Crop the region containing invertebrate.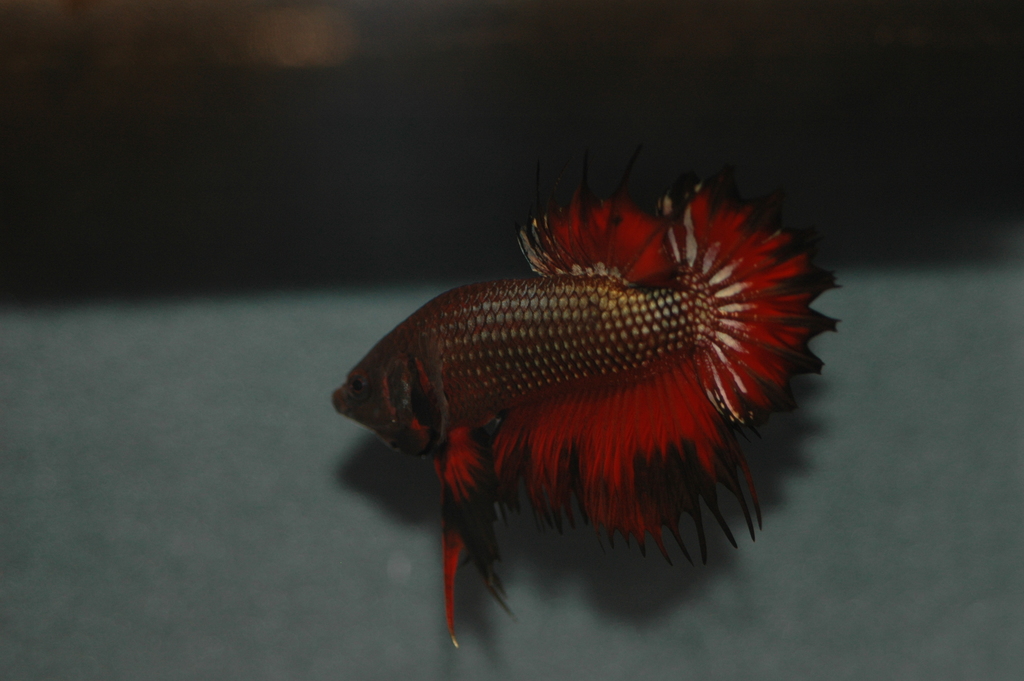
Crop region: BBox(330, 141, 843, 649).
